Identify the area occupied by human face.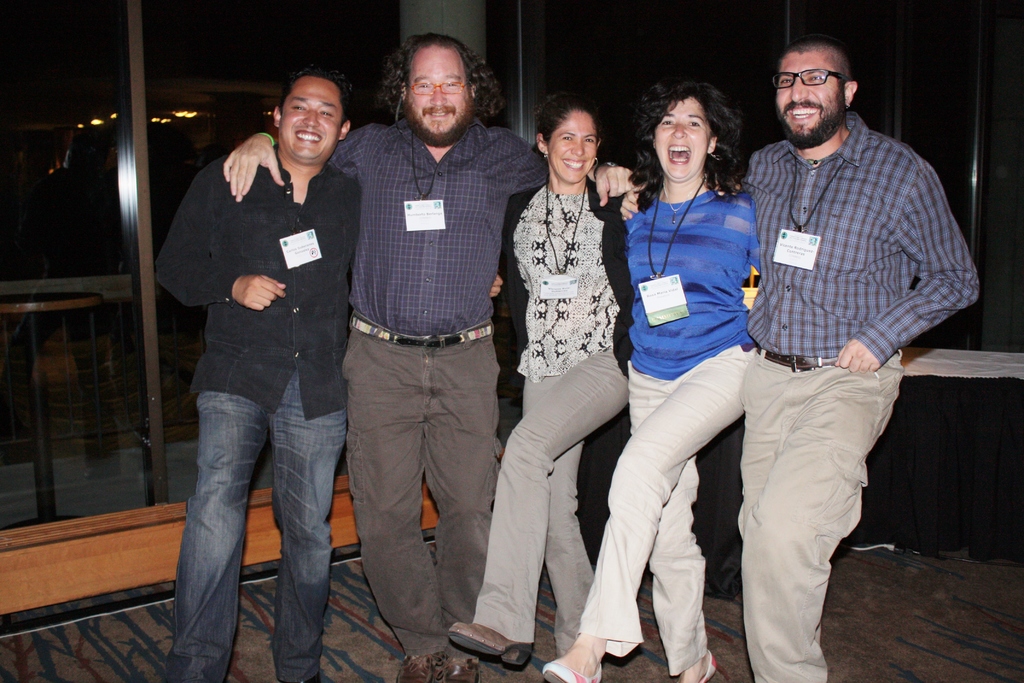
Area: select_region(547, 106, 601, 182).
